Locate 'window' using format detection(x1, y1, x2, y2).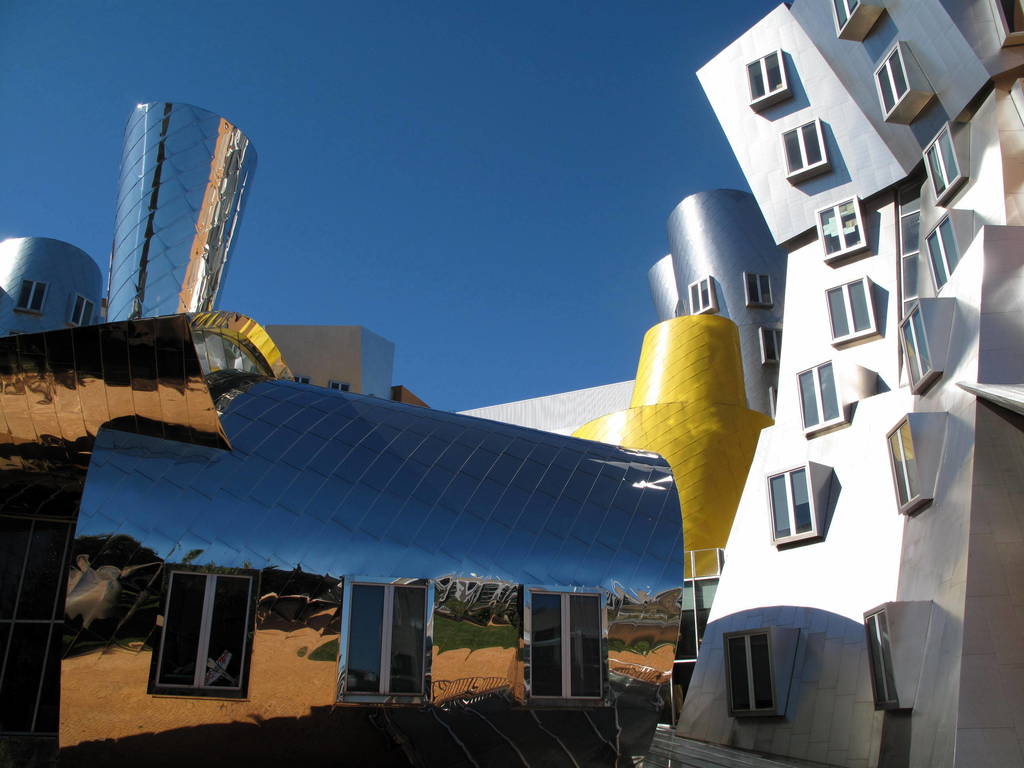
detection(826, 0, 862, 37).
